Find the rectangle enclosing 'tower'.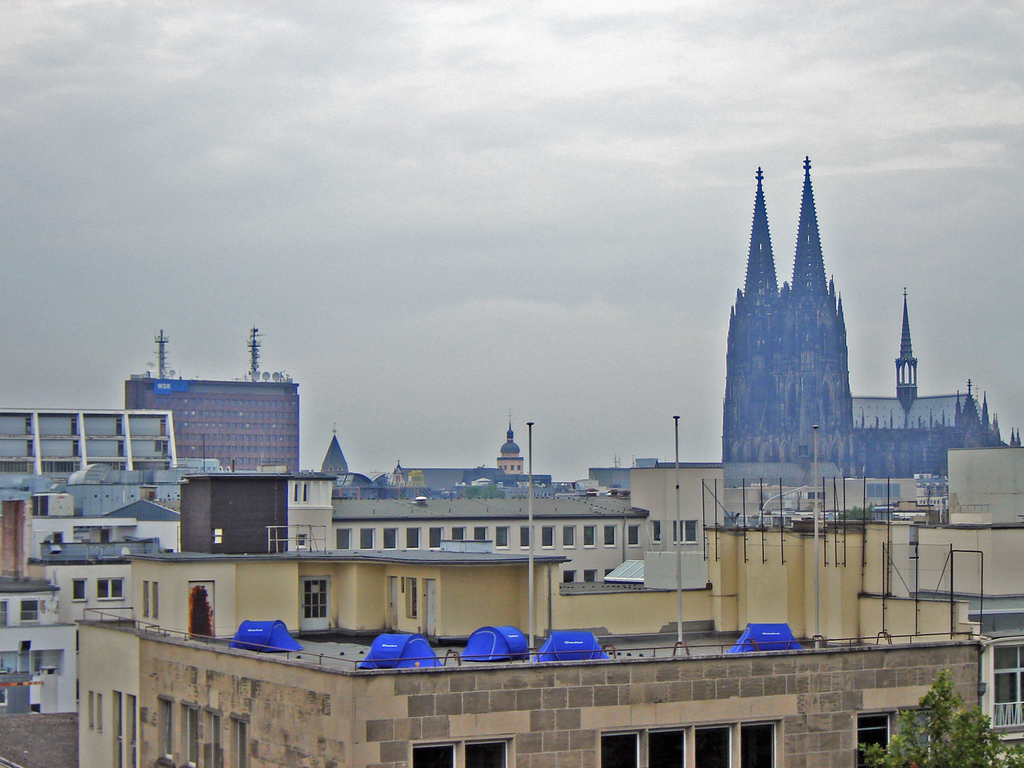
box=[316, 428, 349, 494].
